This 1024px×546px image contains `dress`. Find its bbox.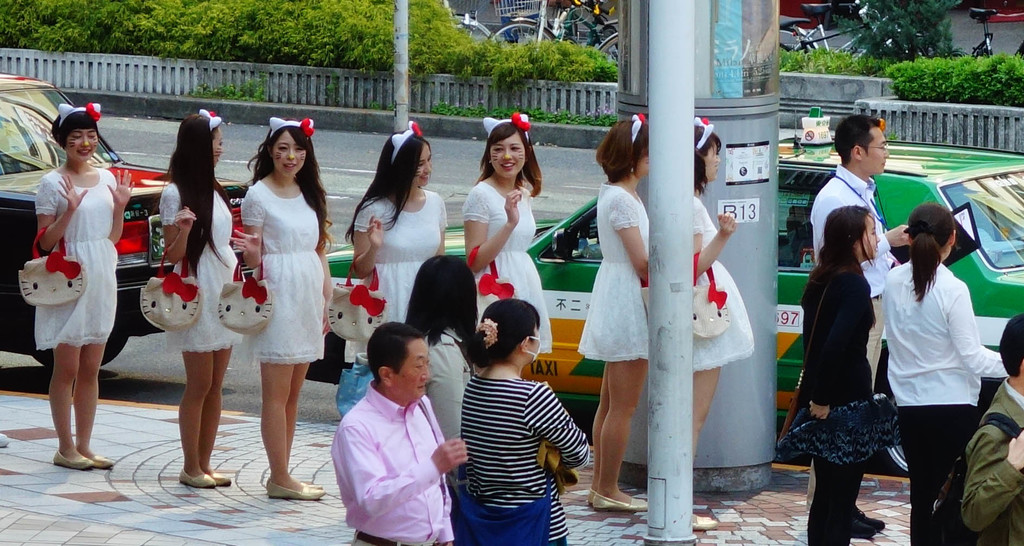
left=353, top=193, right=447, bottom=355.
